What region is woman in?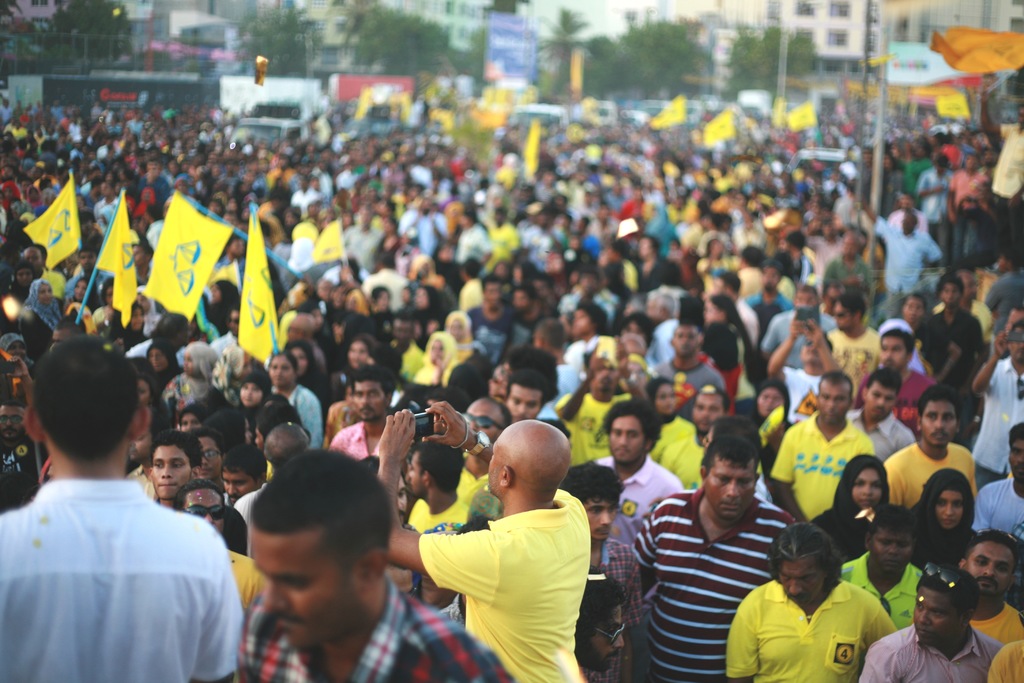
{"left": 698, "top": 291, "right": 750, "bottom": 377}.
